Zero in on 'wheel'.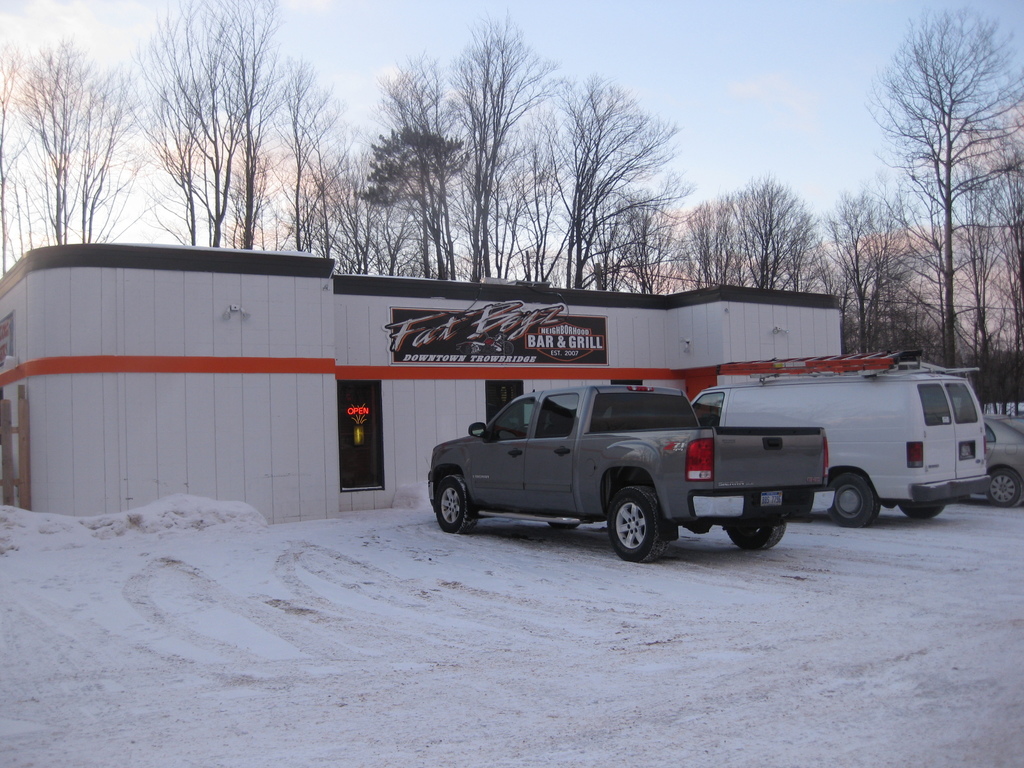
Zeroed in: BBox(986, 468, 1023, 504).
